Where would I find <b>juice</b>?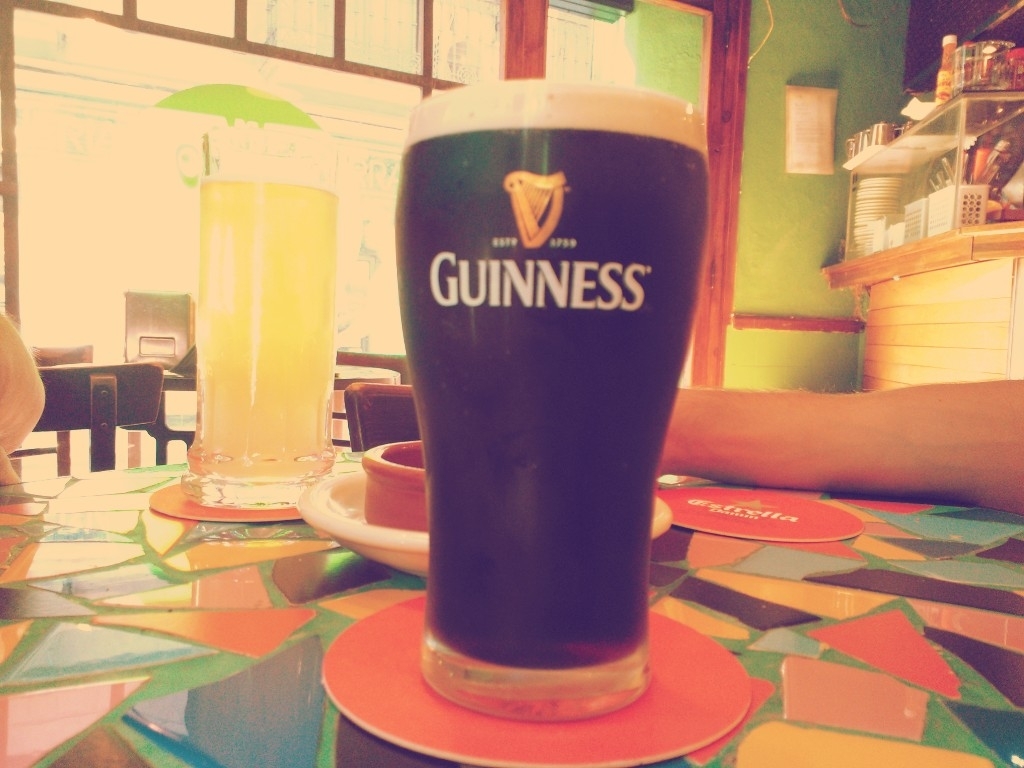
At 170/141/336/507.
